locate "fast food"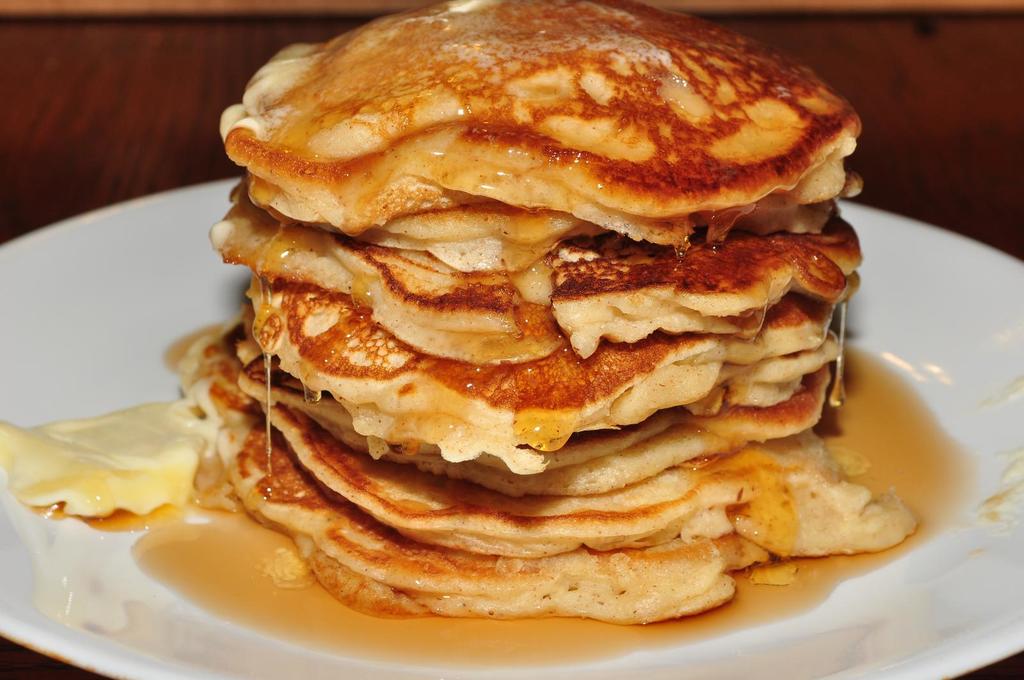
bbox(163, 0, 931, 644)
